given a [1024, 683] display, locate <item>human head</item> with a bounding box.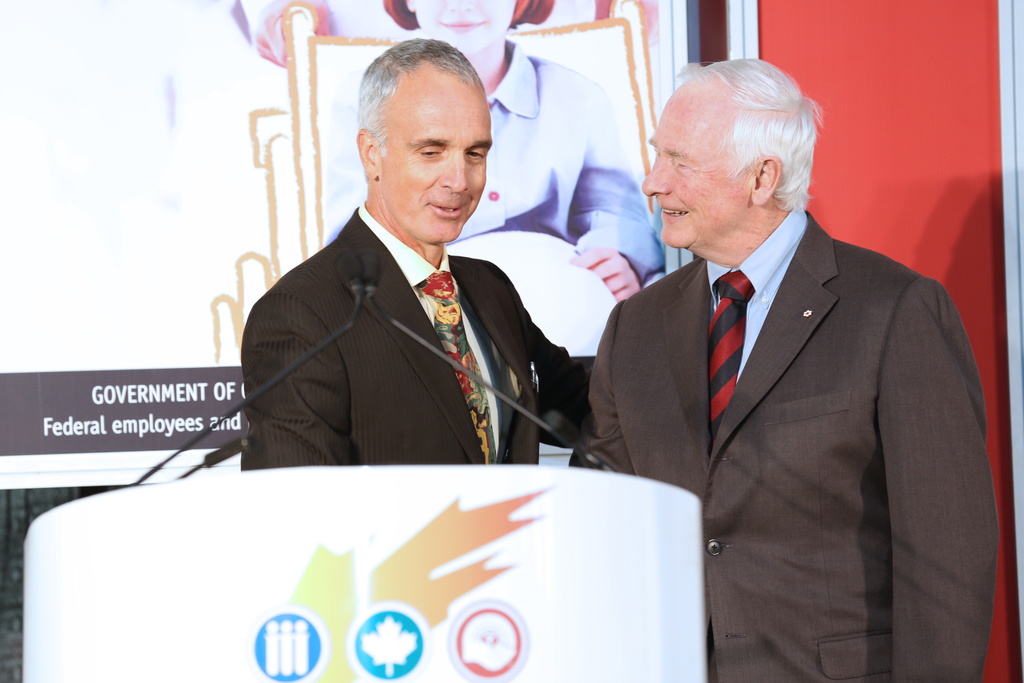
Located: 355 39 493 248.
